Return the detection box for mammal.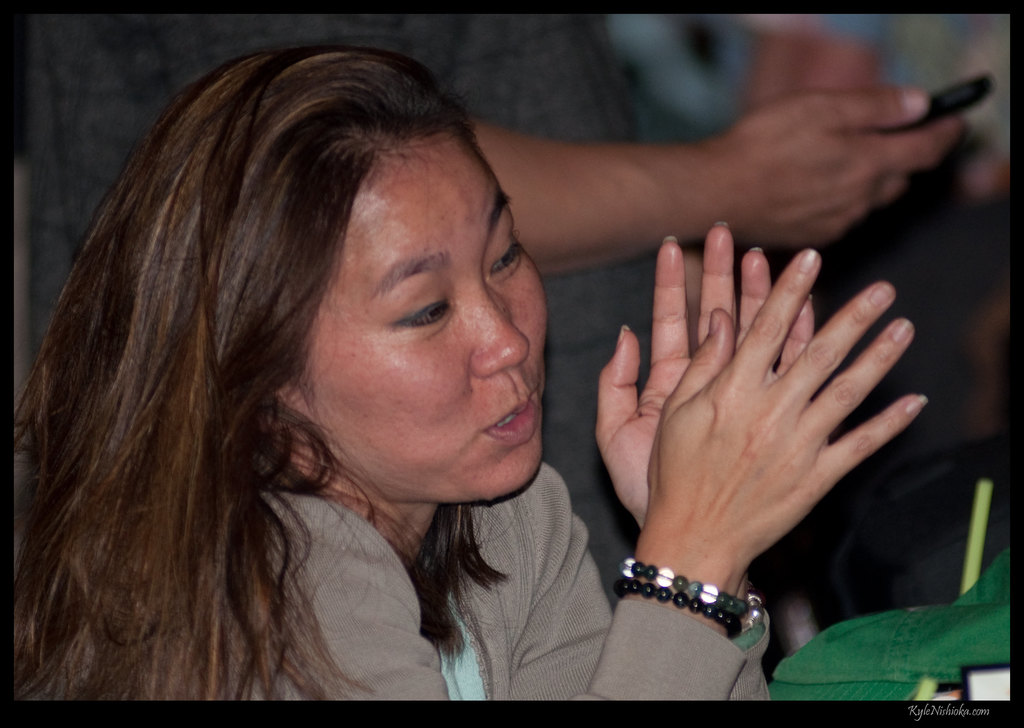
[13,14,997,613].
